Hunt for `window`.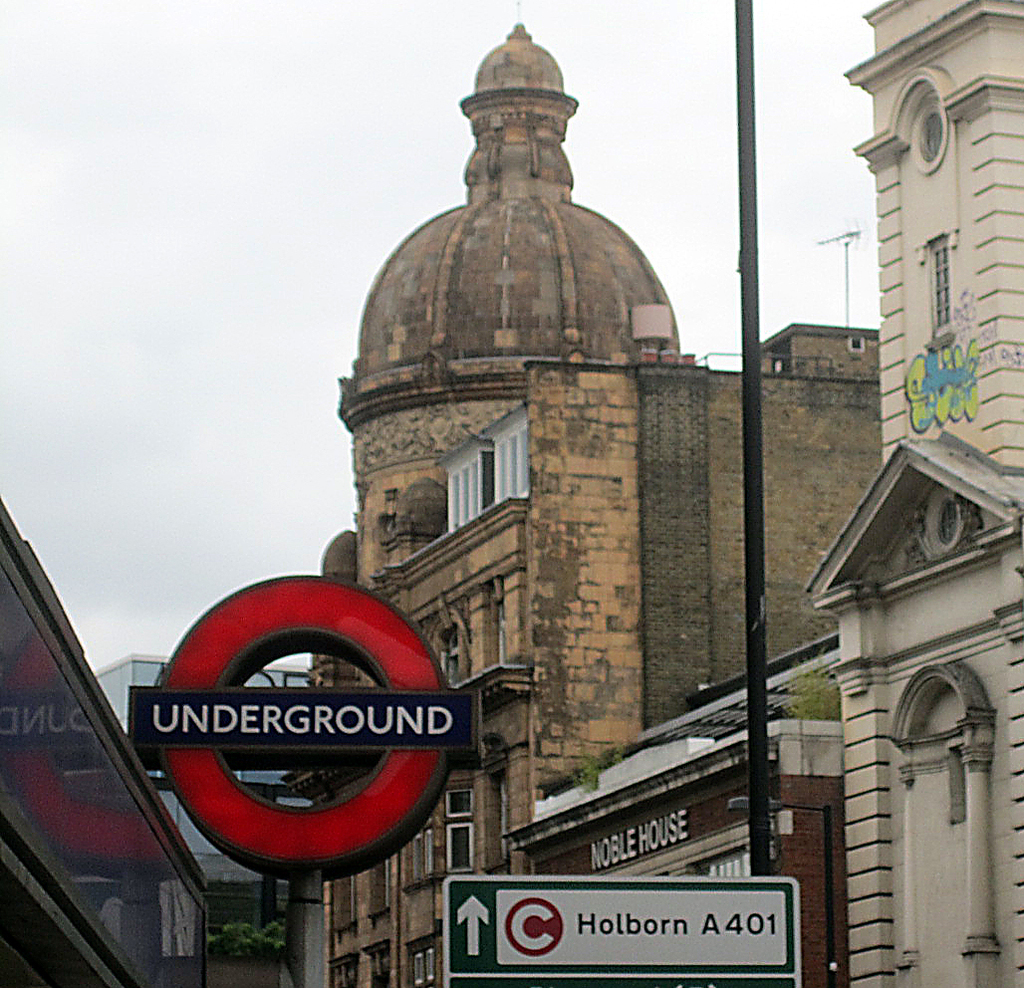
Hunted down at (439, 618, 461, 687).
